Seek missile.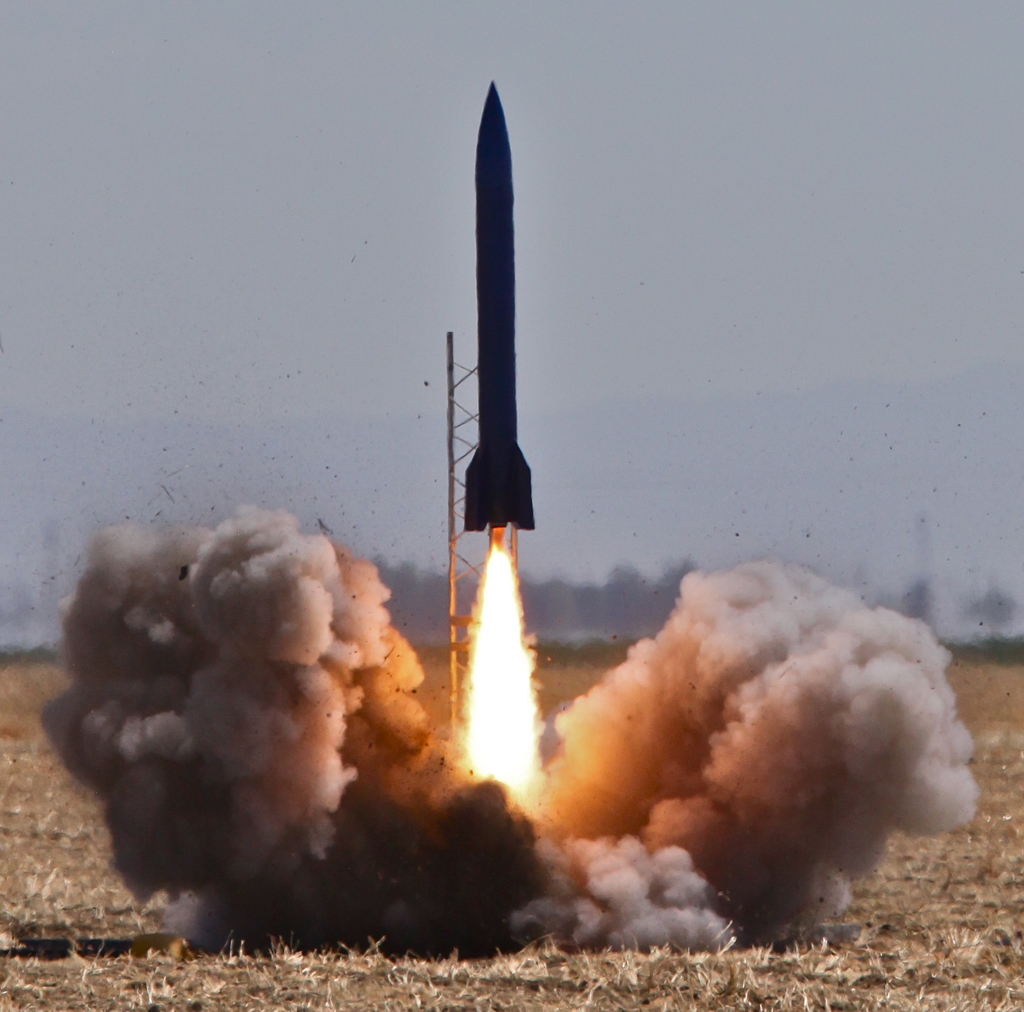
pyautogui.locateOnScreen(456, 79, 534, 534).
